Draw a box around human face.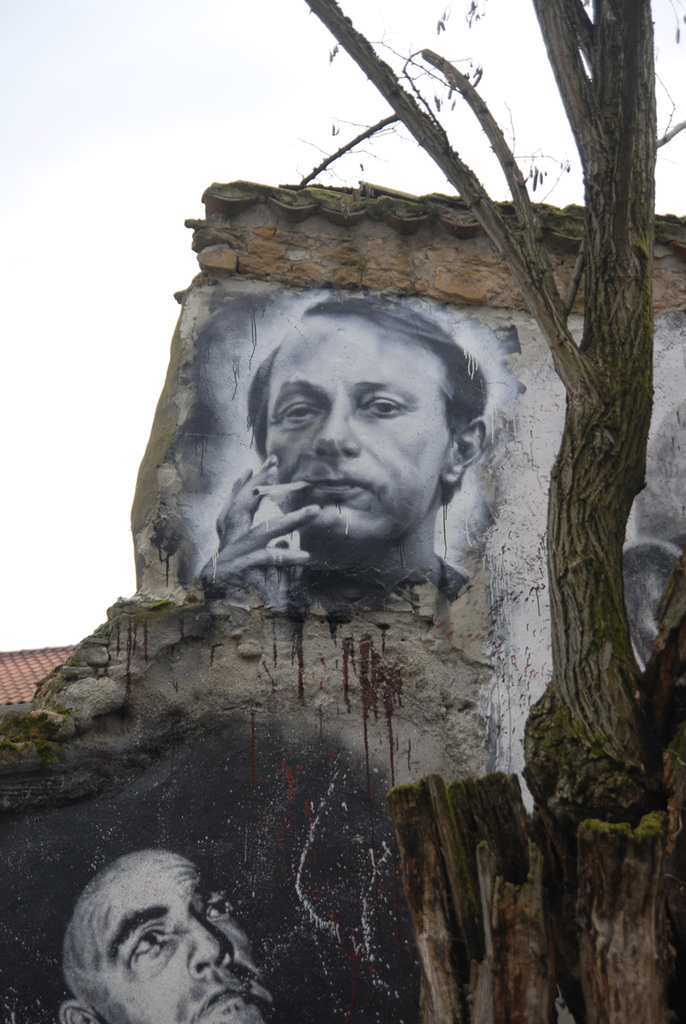
x1=272 y1=307 x2=460 y2=550.
